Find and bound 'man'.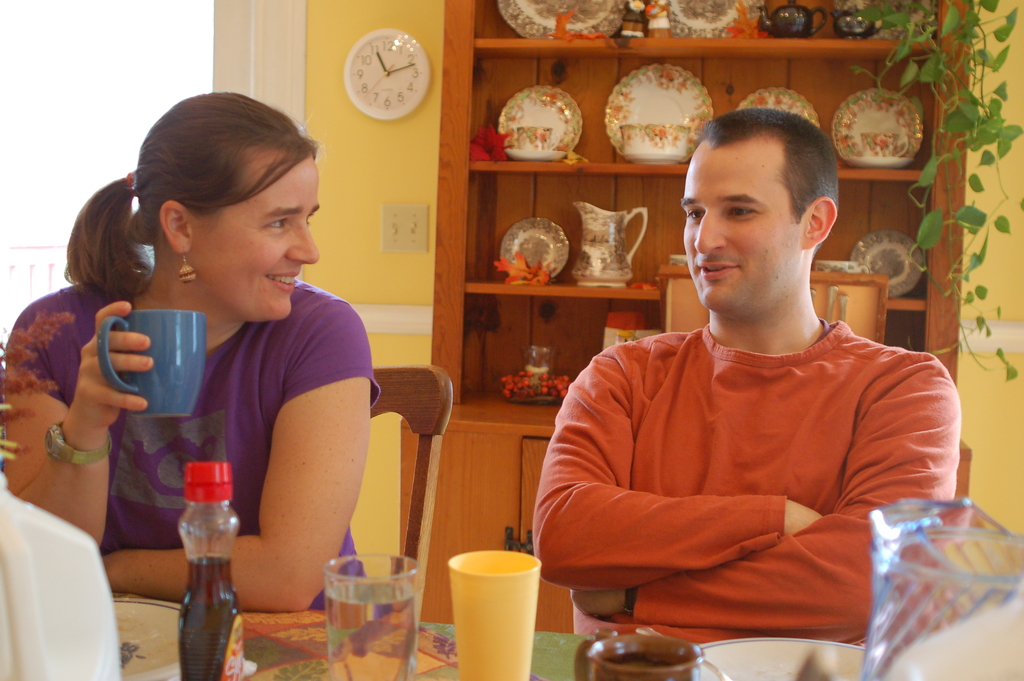
Bound: x1=535, y1=117, x2=960, y2=648.
